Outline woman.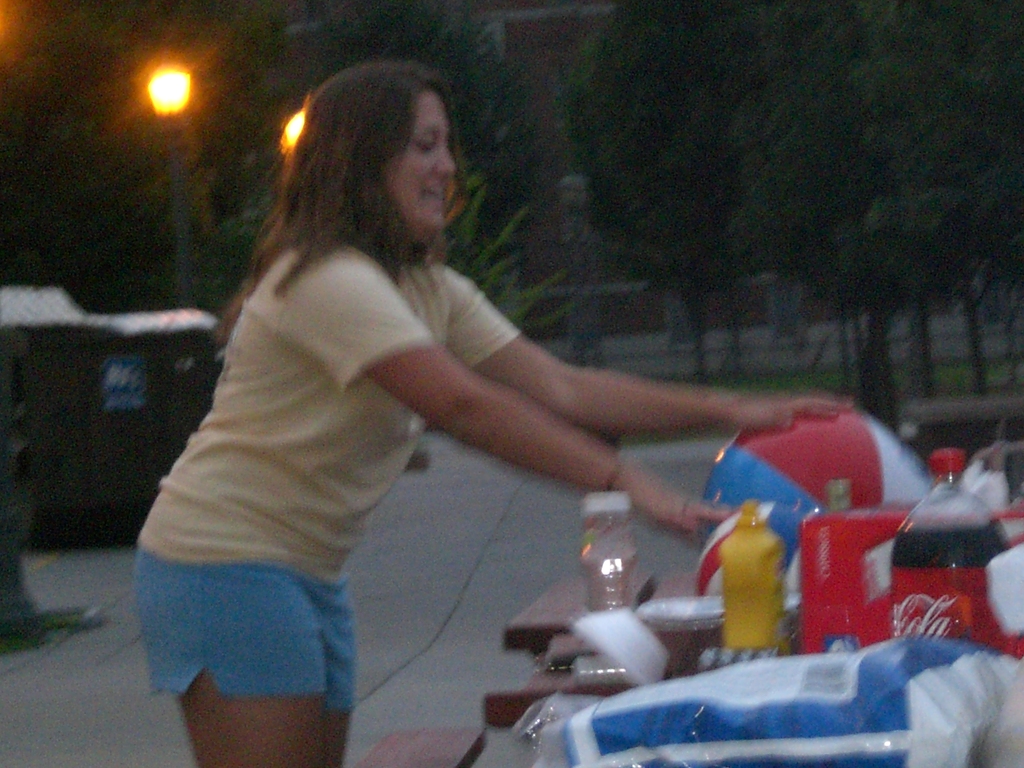
Outline: 138/91/870/736.
